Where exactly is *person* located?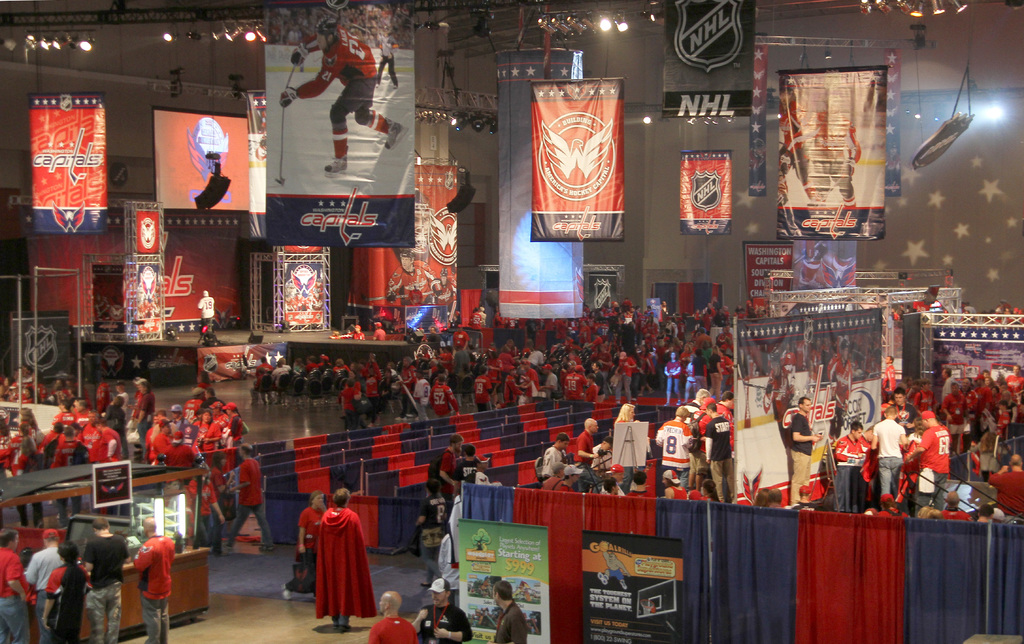
Its bounding box is 371,322,388,339.
